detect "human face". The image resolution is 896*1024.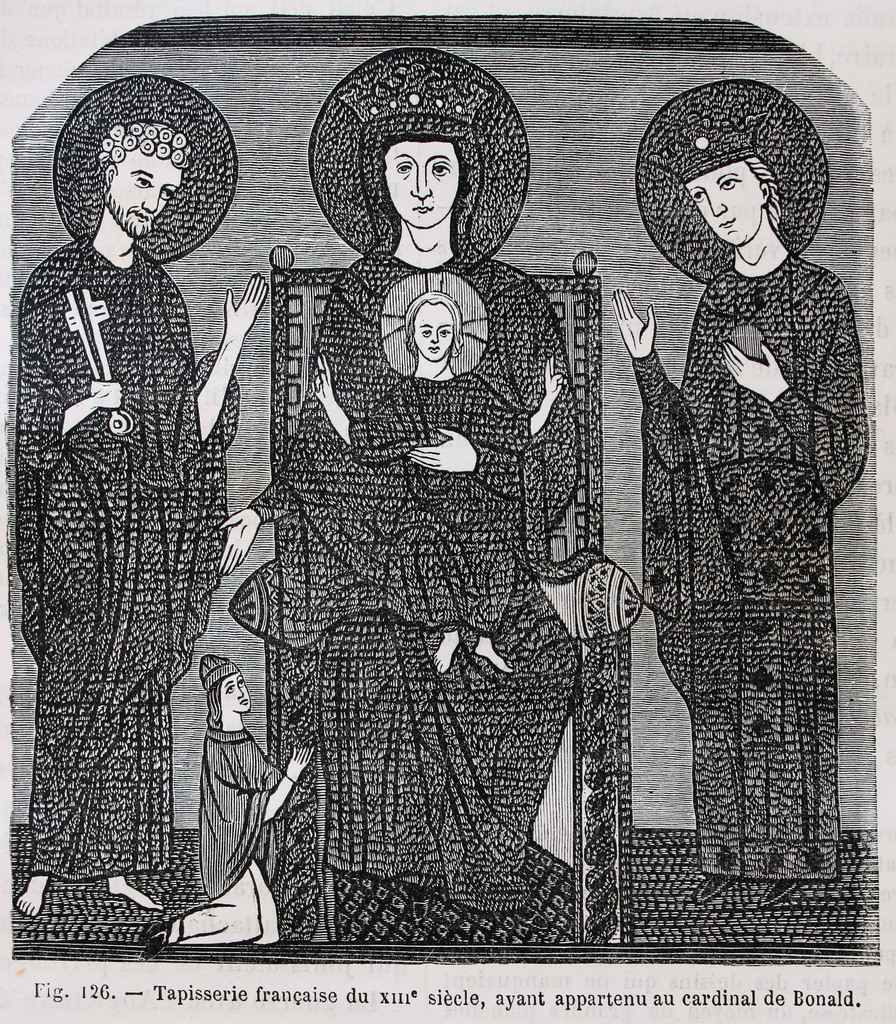
(99,147,179,240).
